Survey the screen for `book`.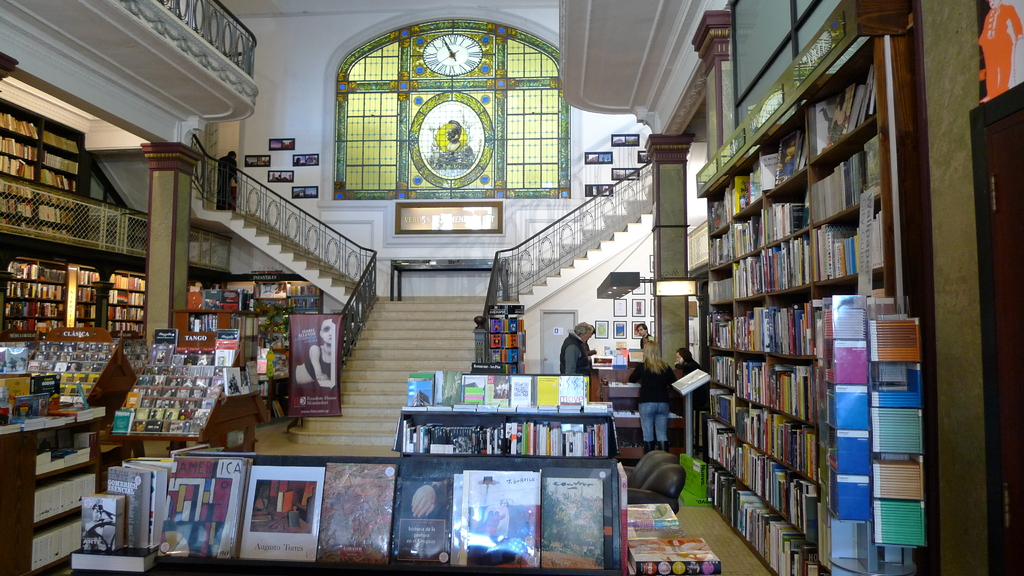
Survey found: {"left": 106, "top": 458, "right": 154, "bottom": 549}.
